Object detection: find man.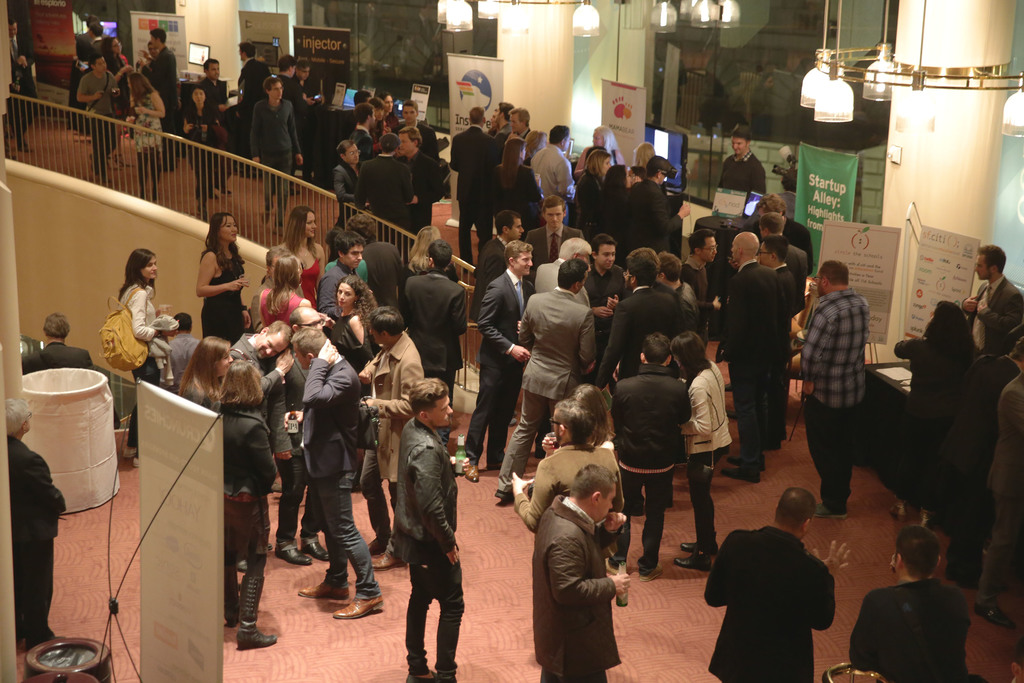
region(389, 99, 443, 160).
